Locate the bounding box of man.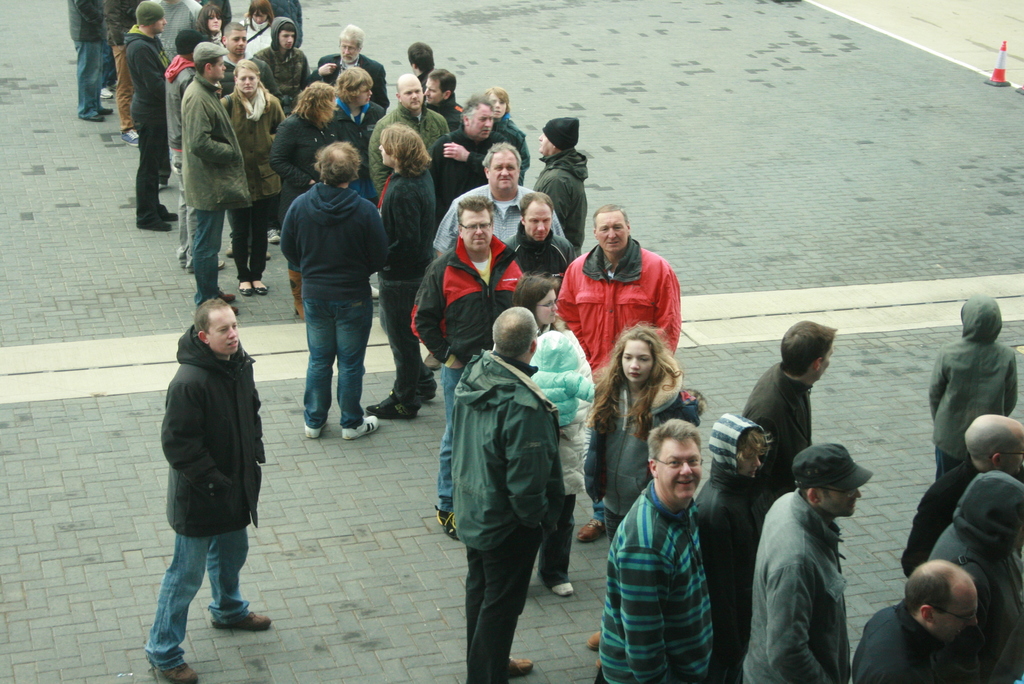
Bounding box: Rect(123, 0, 175, 225).
